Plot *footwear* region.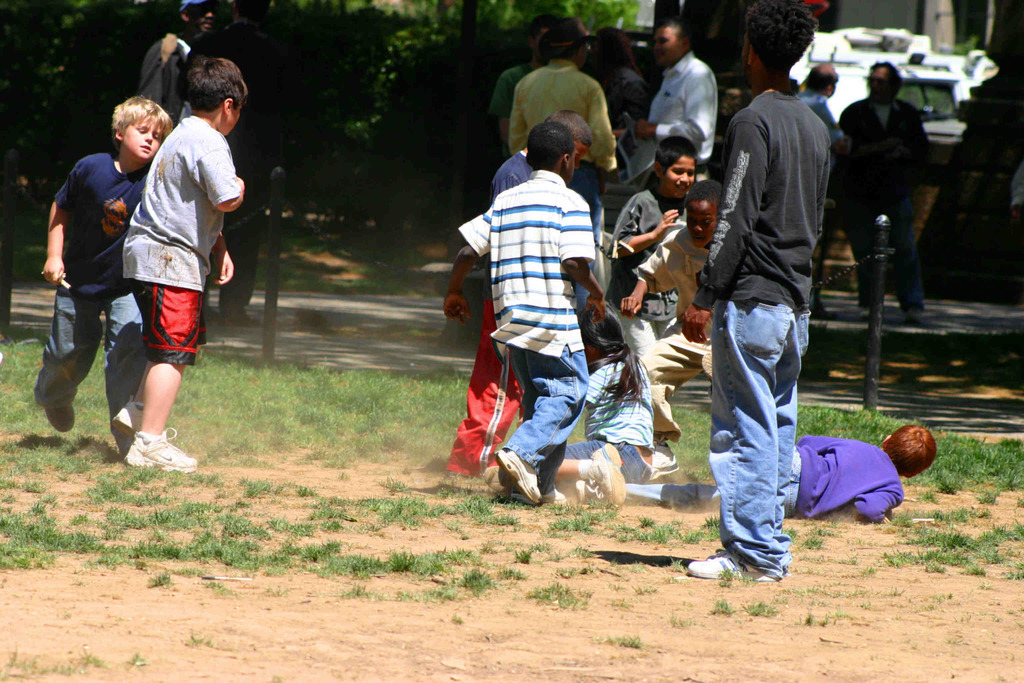
Plotted at locate(806, 297, 835, 322).
